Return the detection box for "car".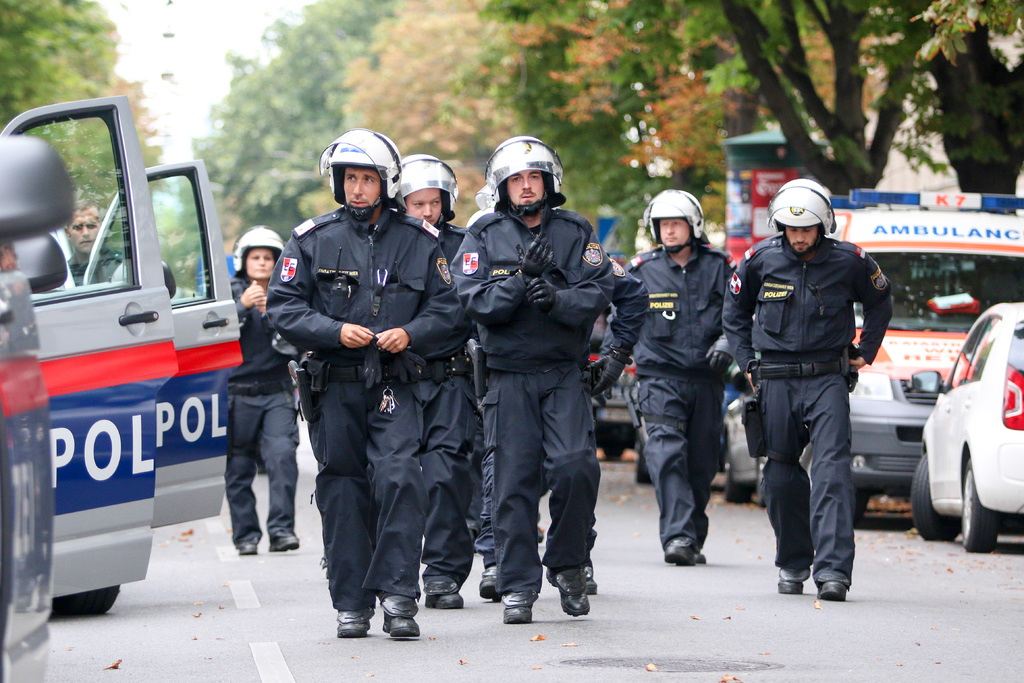
0:137:56:682.
